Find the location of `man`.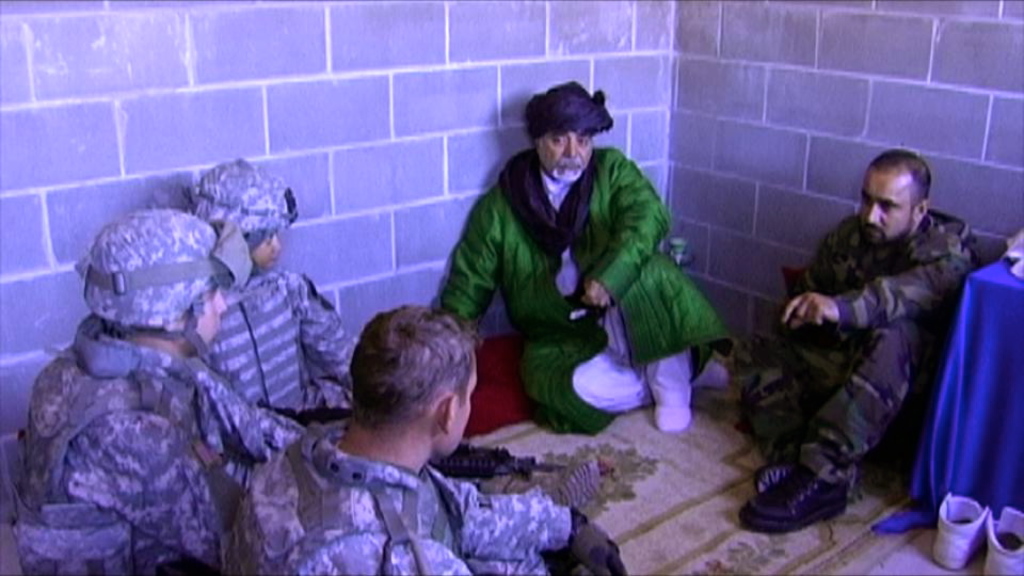
Location: bbox=(189, 159, 355, 427).
